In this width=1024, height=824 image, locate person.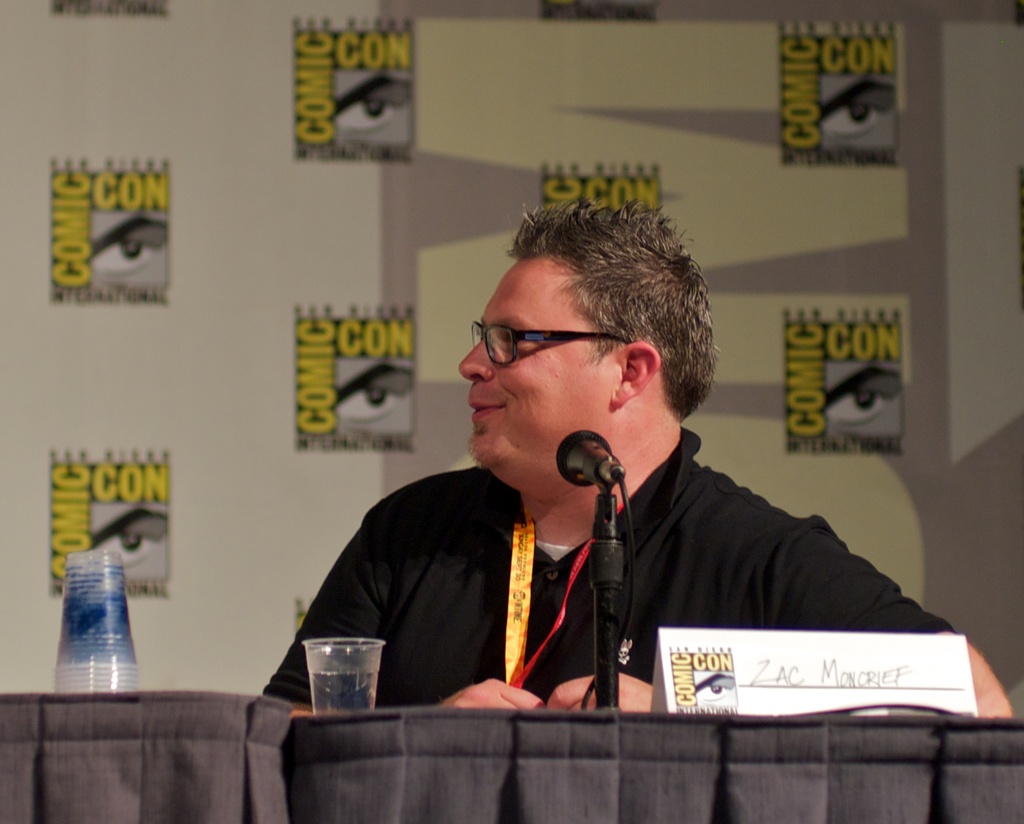
Bounding box: locate(273, 225, 912, 771).
